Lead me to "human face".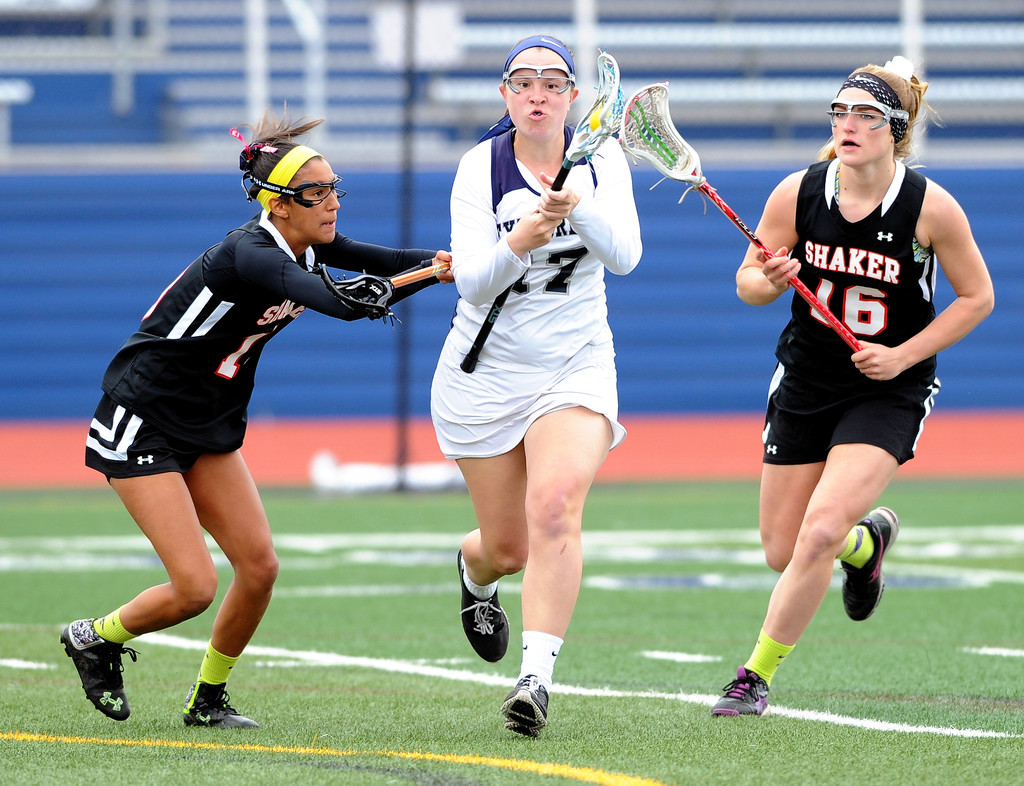
Lead to 291, 161, 342, 241.
